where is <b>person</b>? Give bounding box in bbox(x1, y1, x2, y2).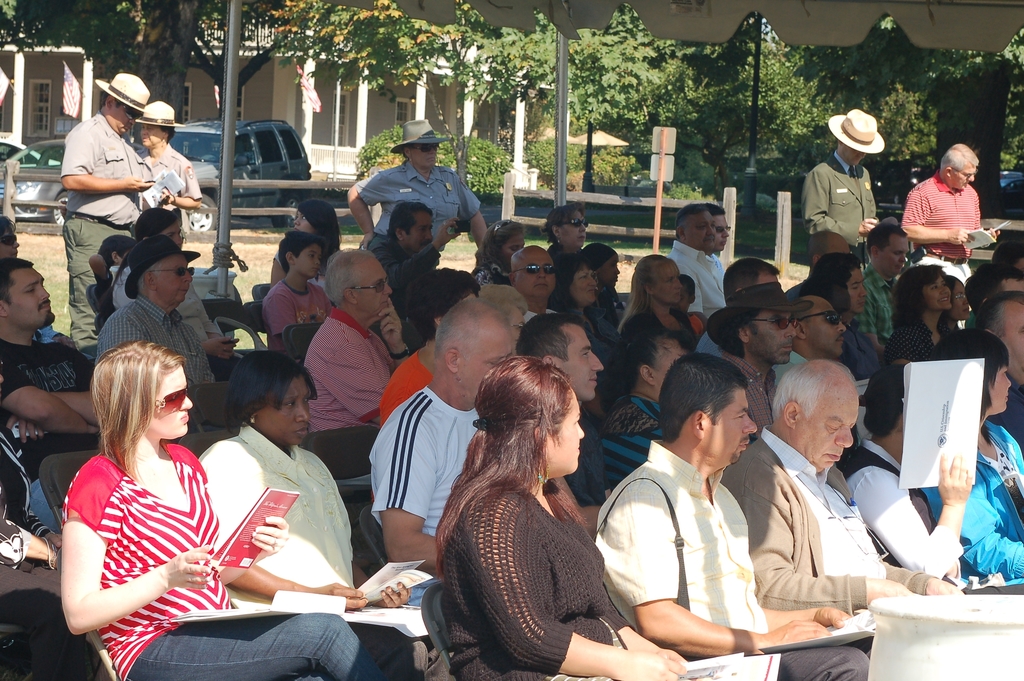
bbox(724, 361, 960, 616).
